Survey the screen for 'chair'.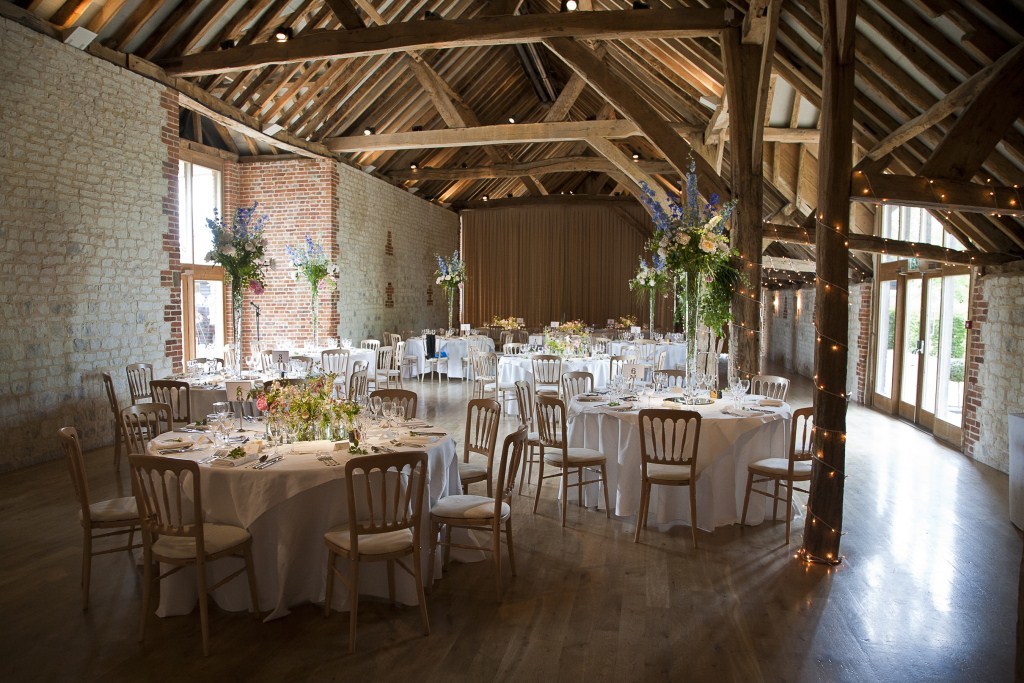
Survey found: detection(421, 431, 530, 604).
